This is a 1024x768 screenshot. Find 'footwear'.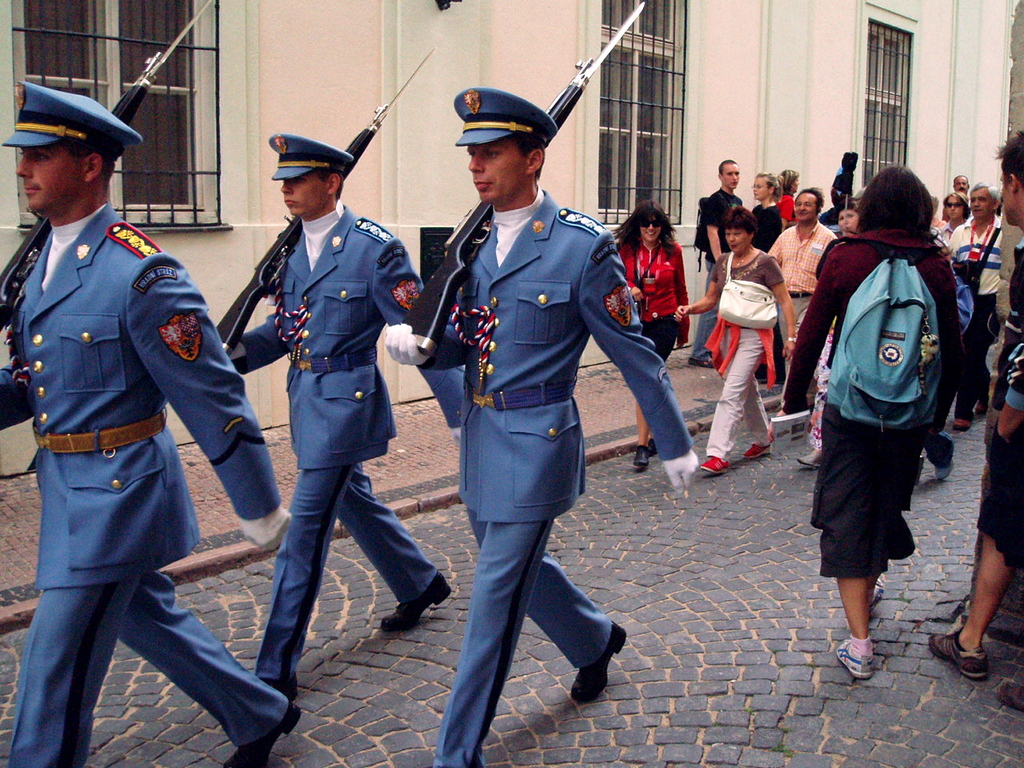
Bounding box: {"x1": 994, "y1": 679, "x2": 1023, "y2": 713}.
